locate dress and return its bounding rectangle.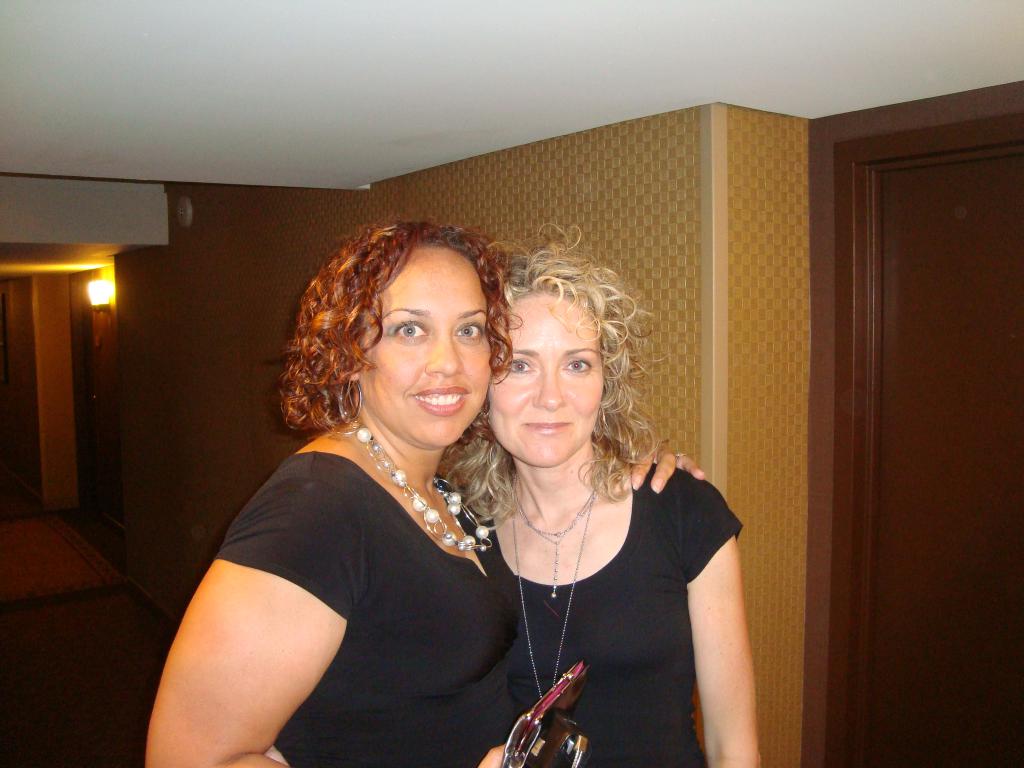
bbox=(211, 447, 525, 767).
